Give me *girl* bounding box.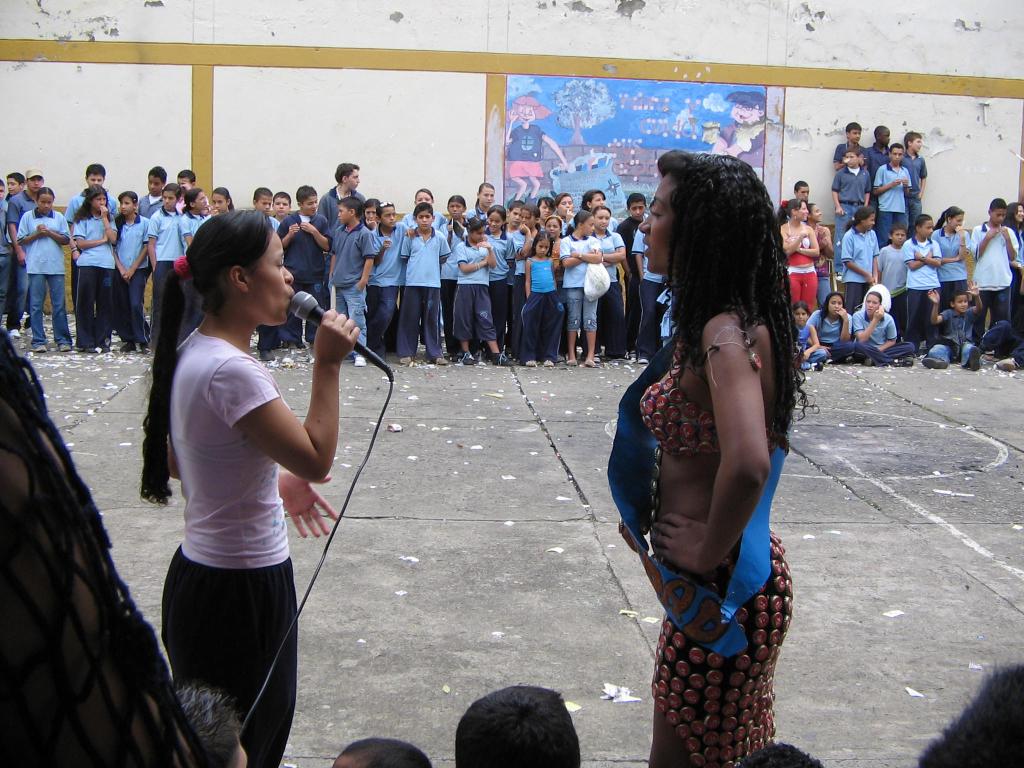
[x1=131, y1=202, x2=369, y2=767].
